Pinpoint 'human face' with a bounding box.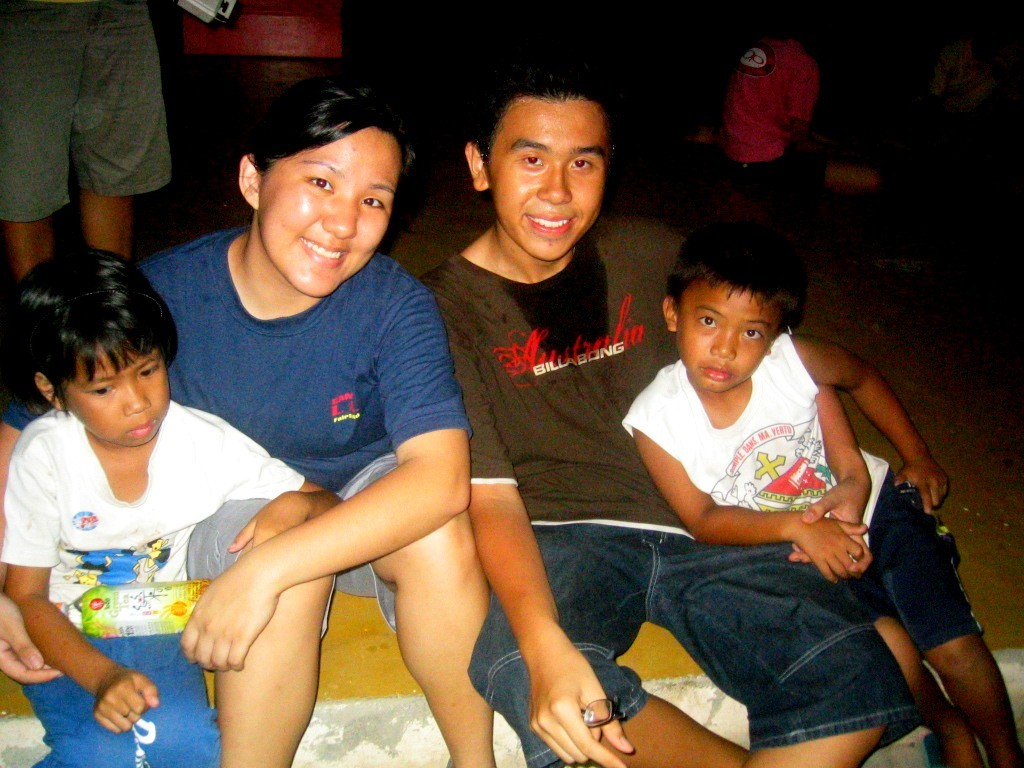
l=680, t=281, r=783, b=389.
